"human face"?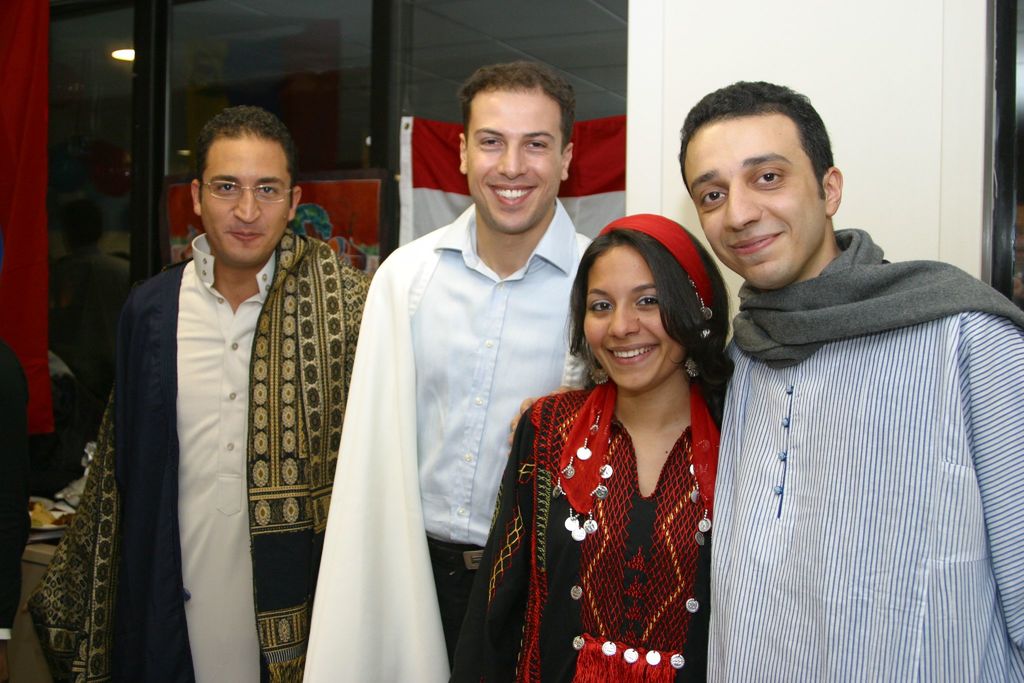
201:139:294:267
